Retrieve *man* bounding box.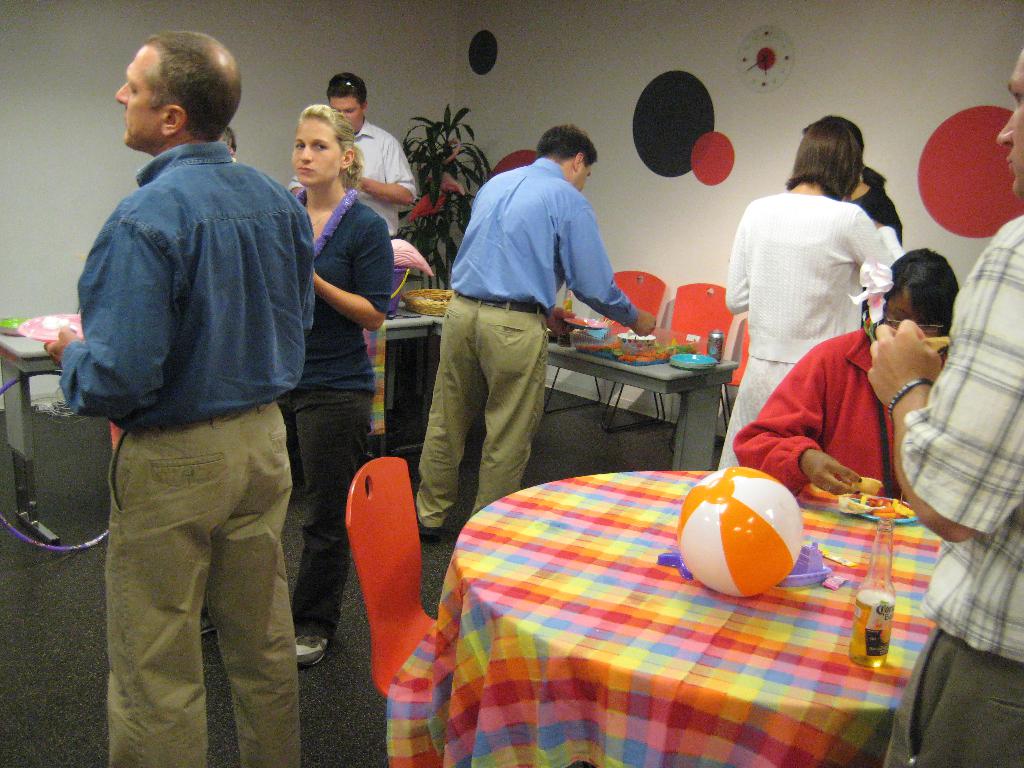
Bounding box: left=58, top=34, right=305, bottom=766.
